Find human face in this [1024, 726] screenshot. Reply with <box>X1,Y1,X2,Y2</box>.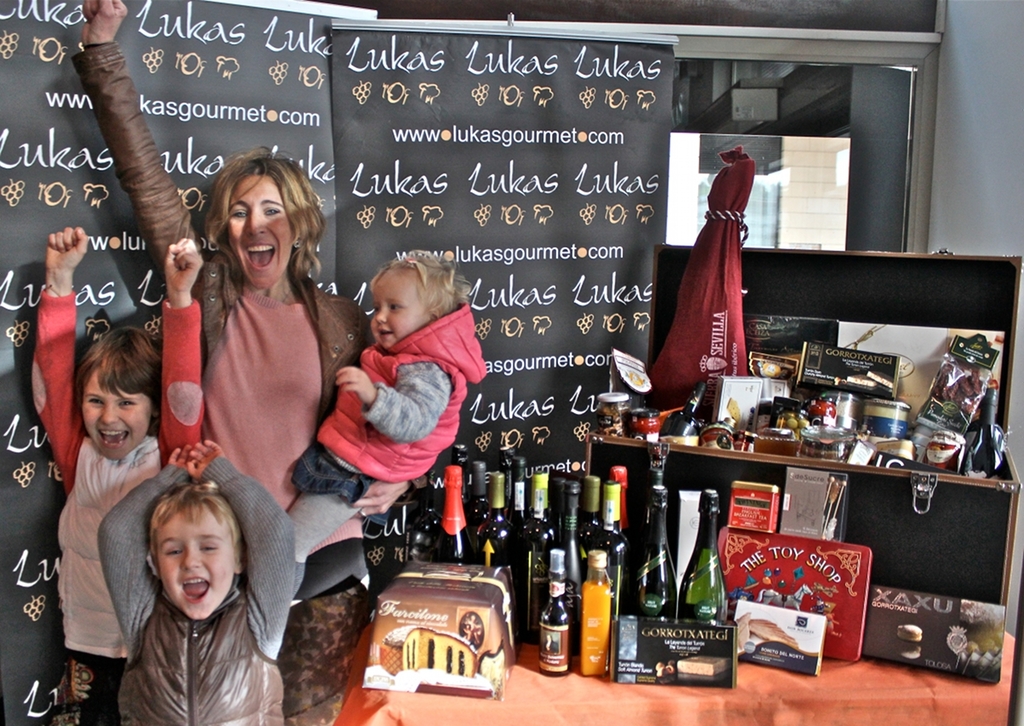
<box>370,276,425,344</box>.
